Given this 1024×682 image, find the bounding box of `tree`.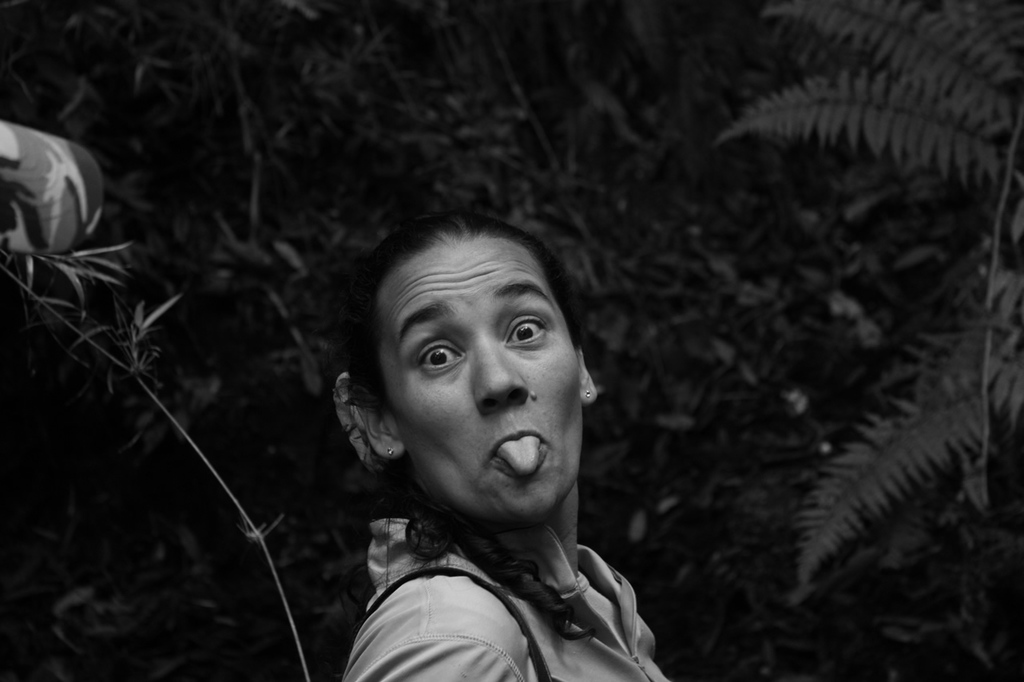
(x1=726, y1=0, x2=1023, y2=586).
